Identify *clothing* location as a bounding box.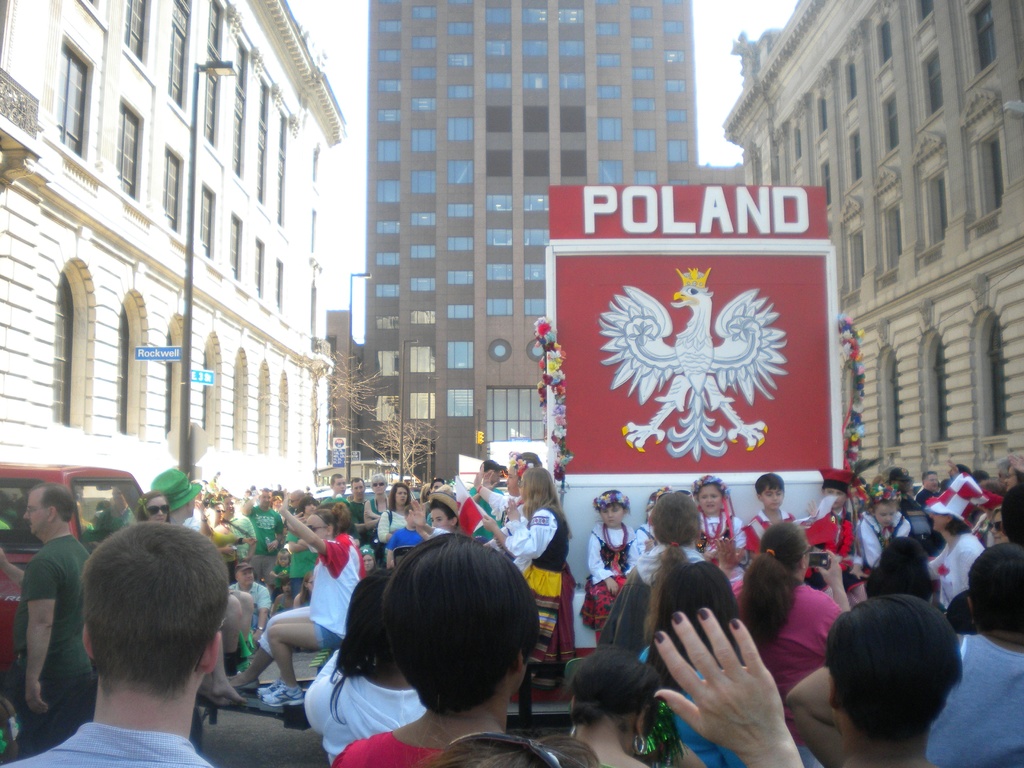
locate(473, 492, 531, 527).
